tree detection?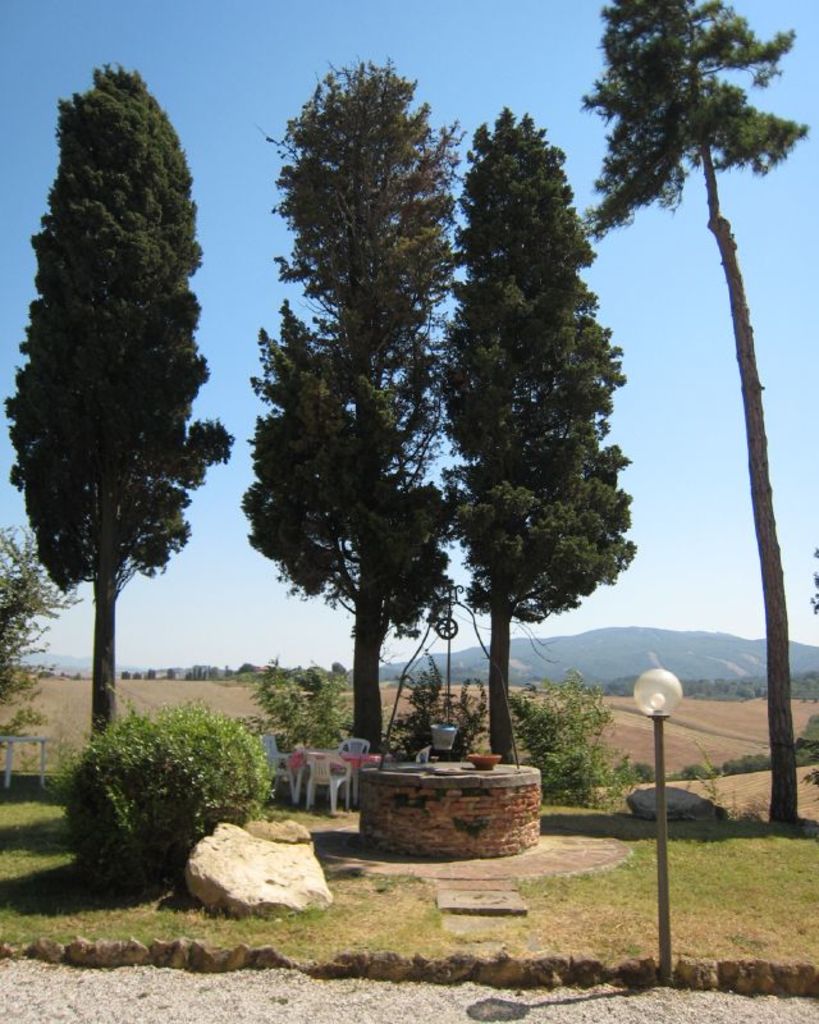
[0, 56, 234, 749]
